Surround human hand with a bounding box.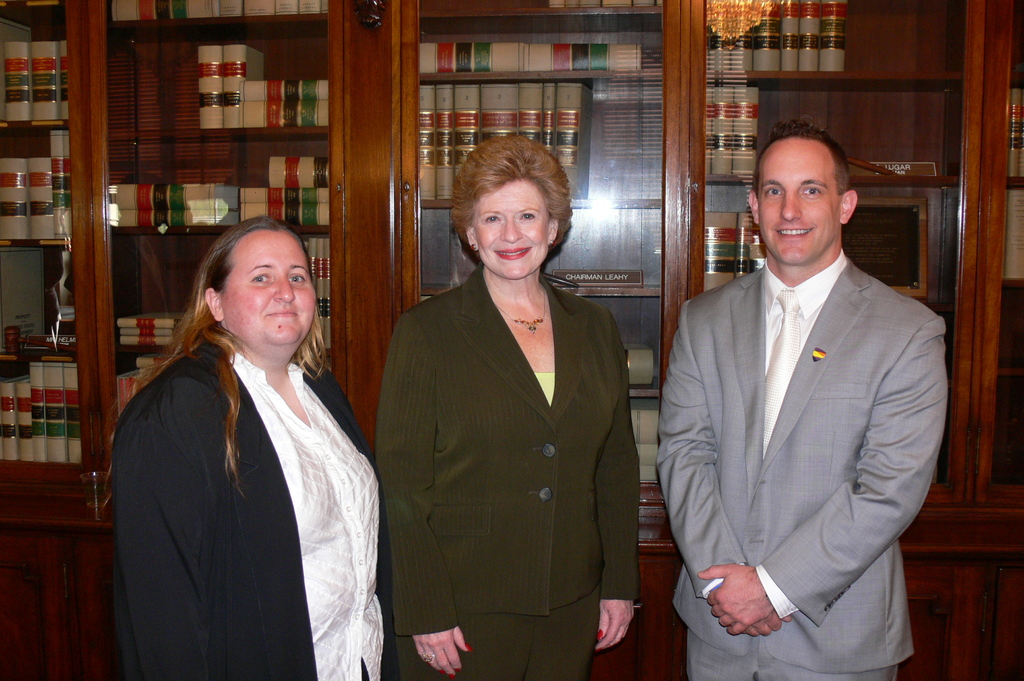
742, 609, 792, 637.
